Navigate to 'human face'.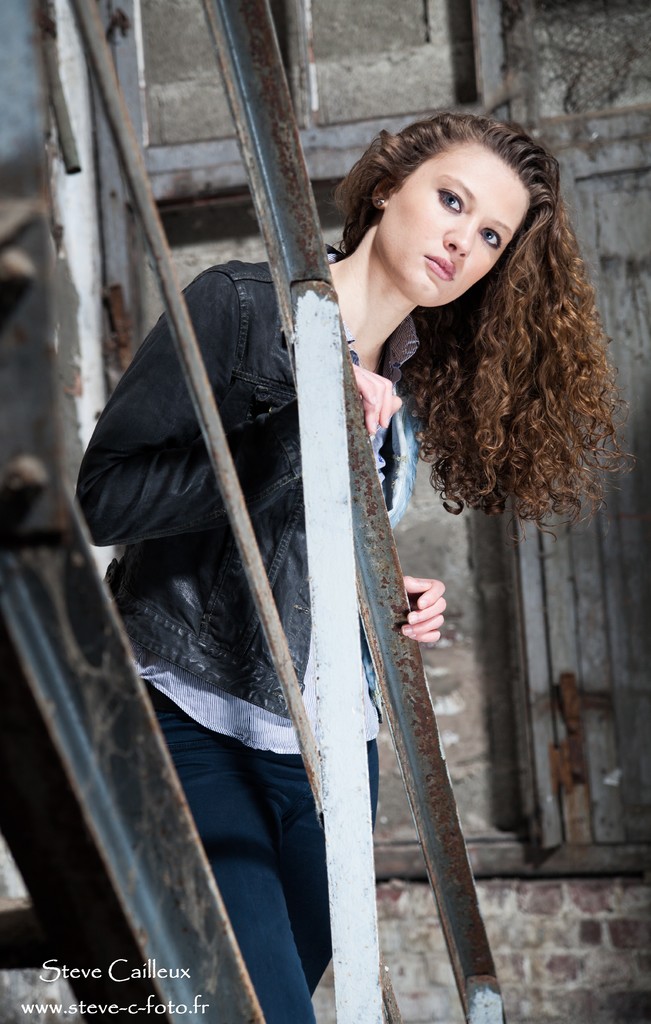
Navigation target: l=387, t=138, r=533, b=302.
